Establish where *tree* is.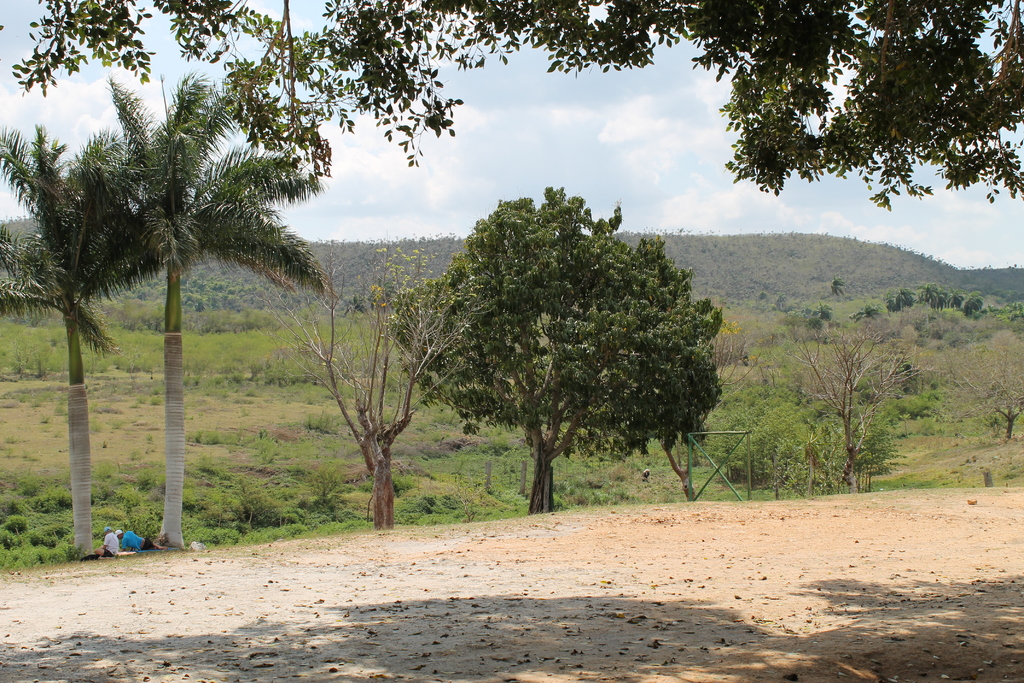
Established at Rect(0, 117, 170, 559).
